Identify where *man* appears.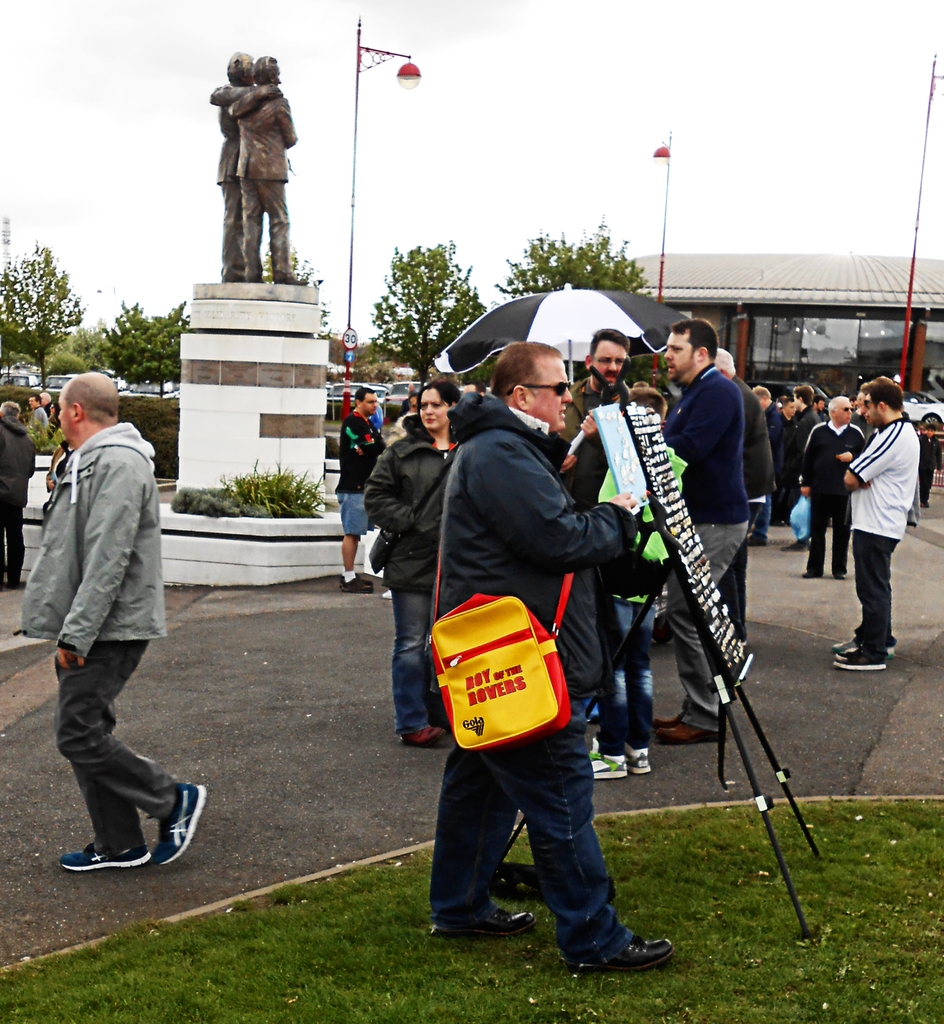
Appears at (22,328,194,888).
